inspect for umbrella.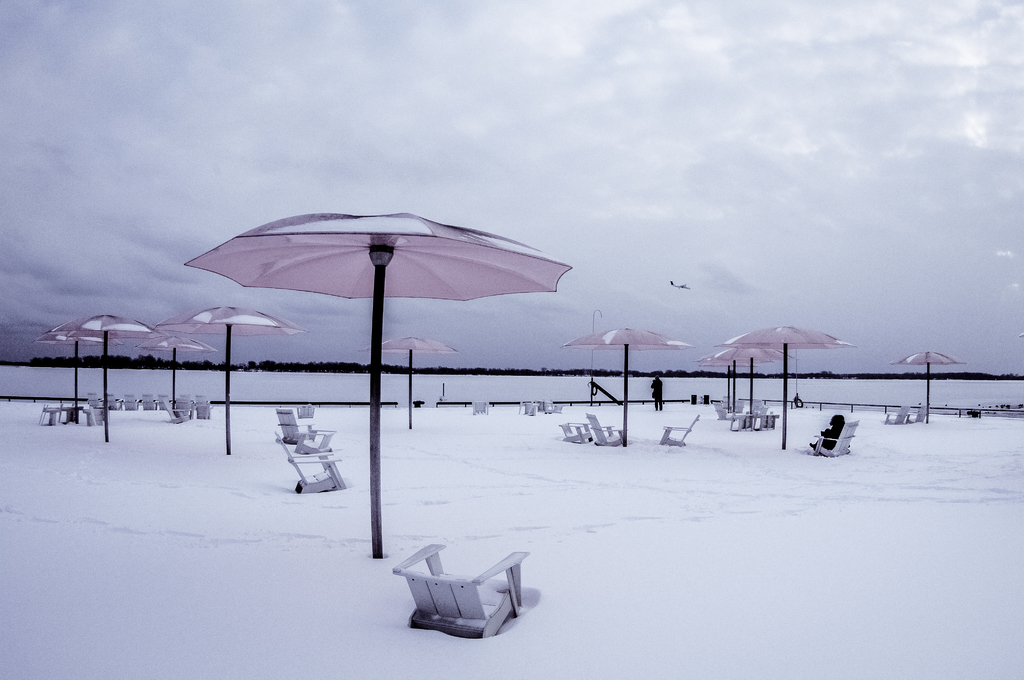
Inspection: crop(187, 209, 575, 558).
